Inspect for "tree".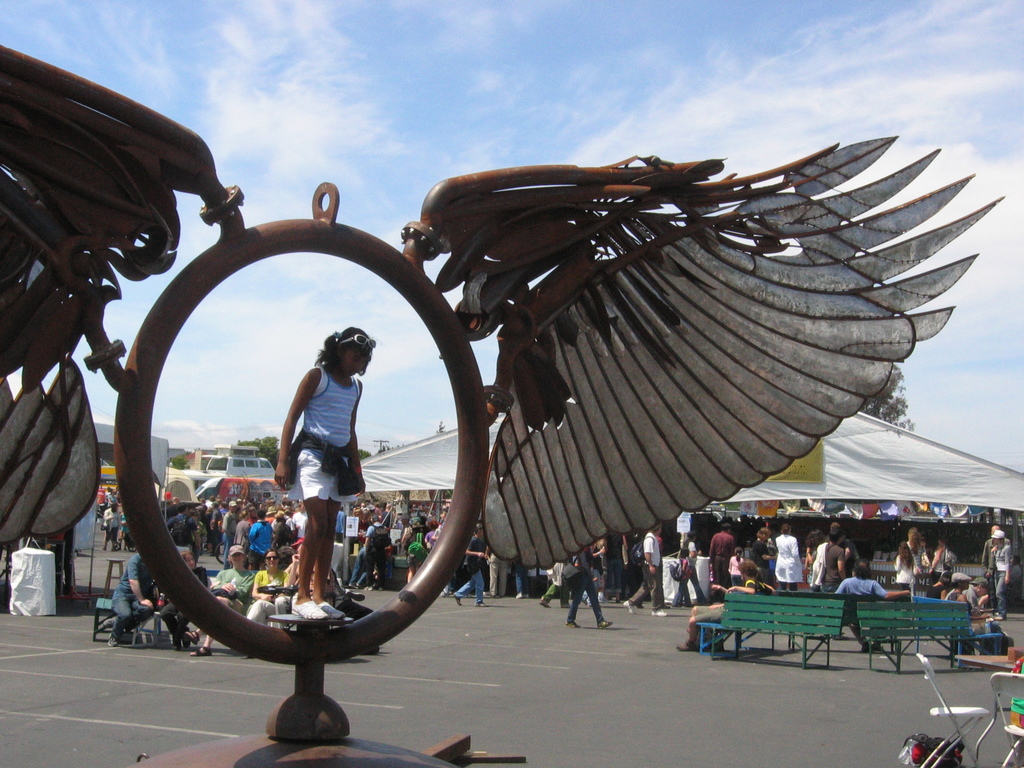
Inspection: (372,445,408,457).
